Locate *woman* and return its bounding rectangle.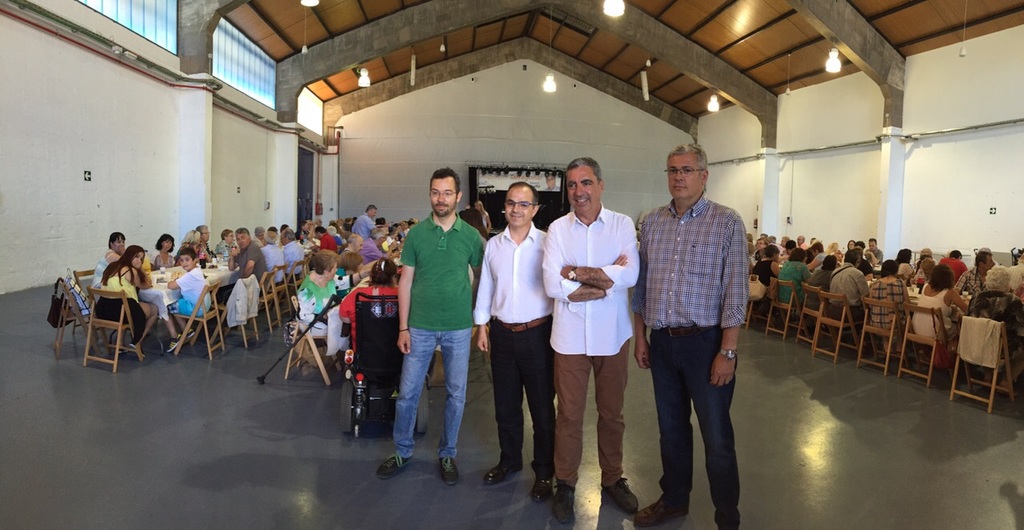
BBox(754, 244, 781, 295).
